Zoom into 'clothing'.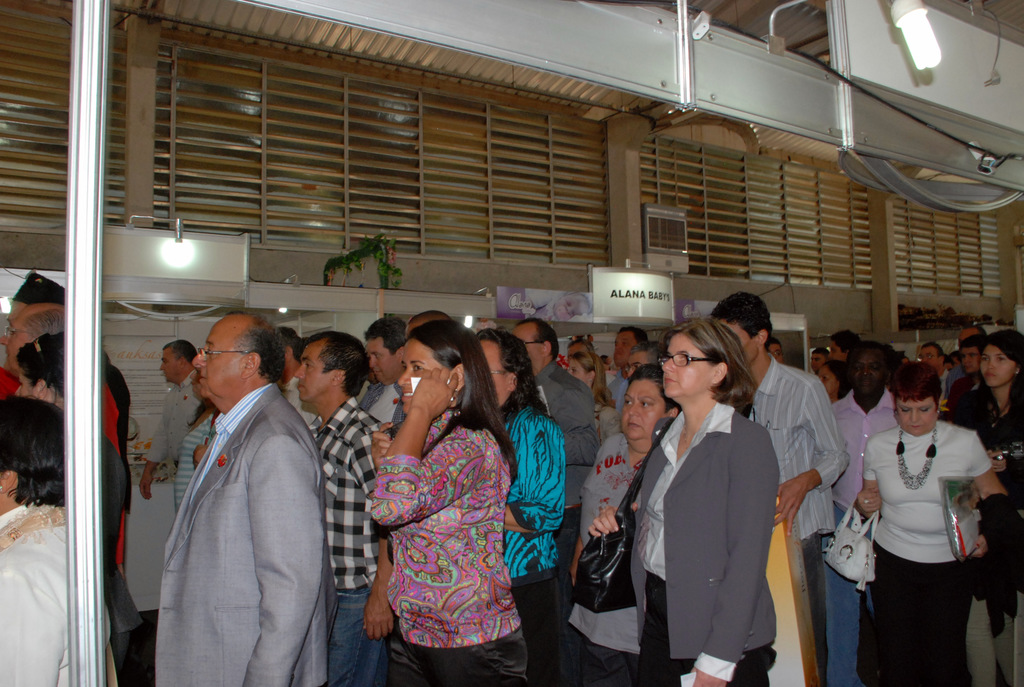
Zoom target: x1=282 y1=379 x2=318 y2=429.
